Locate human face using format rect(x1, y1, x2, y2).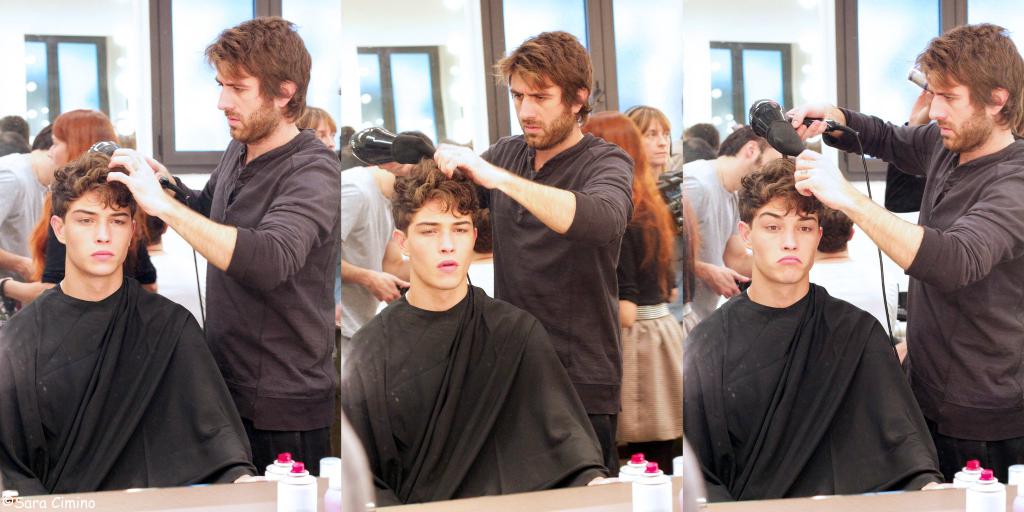
rect(748, 203, 819, 281).
